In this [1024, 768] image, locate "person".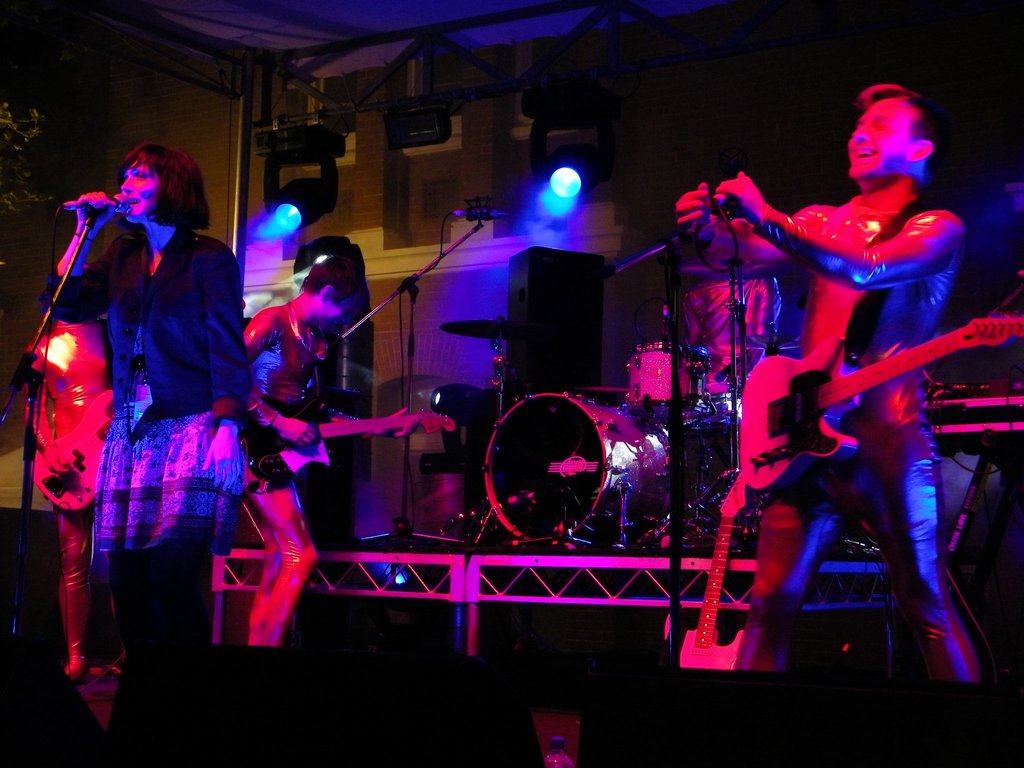
Bounding box: bbox=(670, 84, 979, 684).
